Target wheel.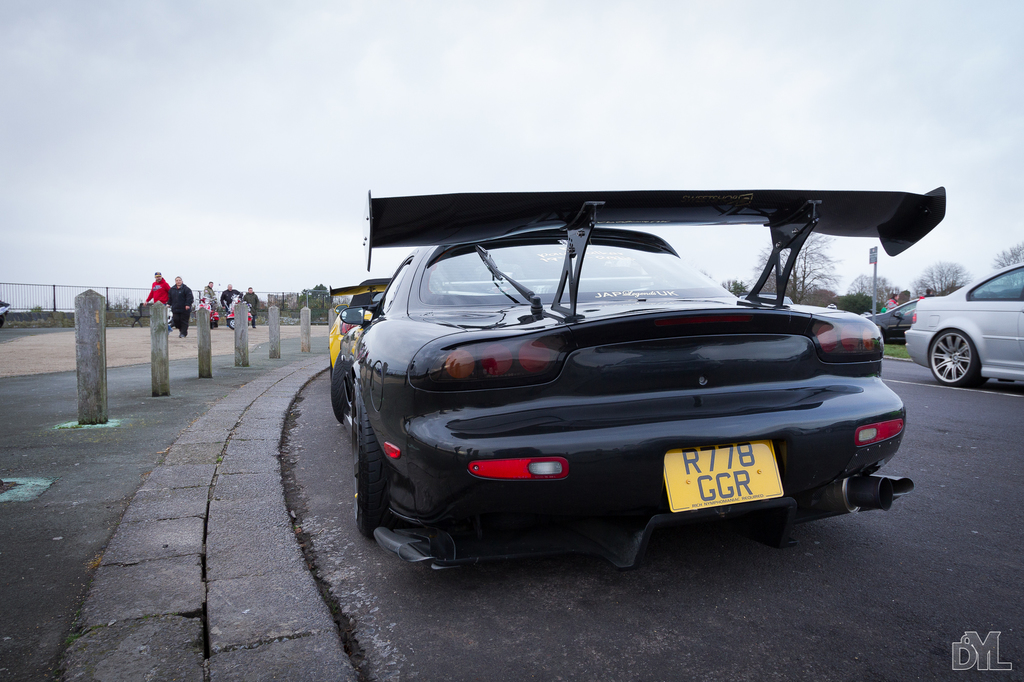
Target region: region(214, 320, 220, 329).
